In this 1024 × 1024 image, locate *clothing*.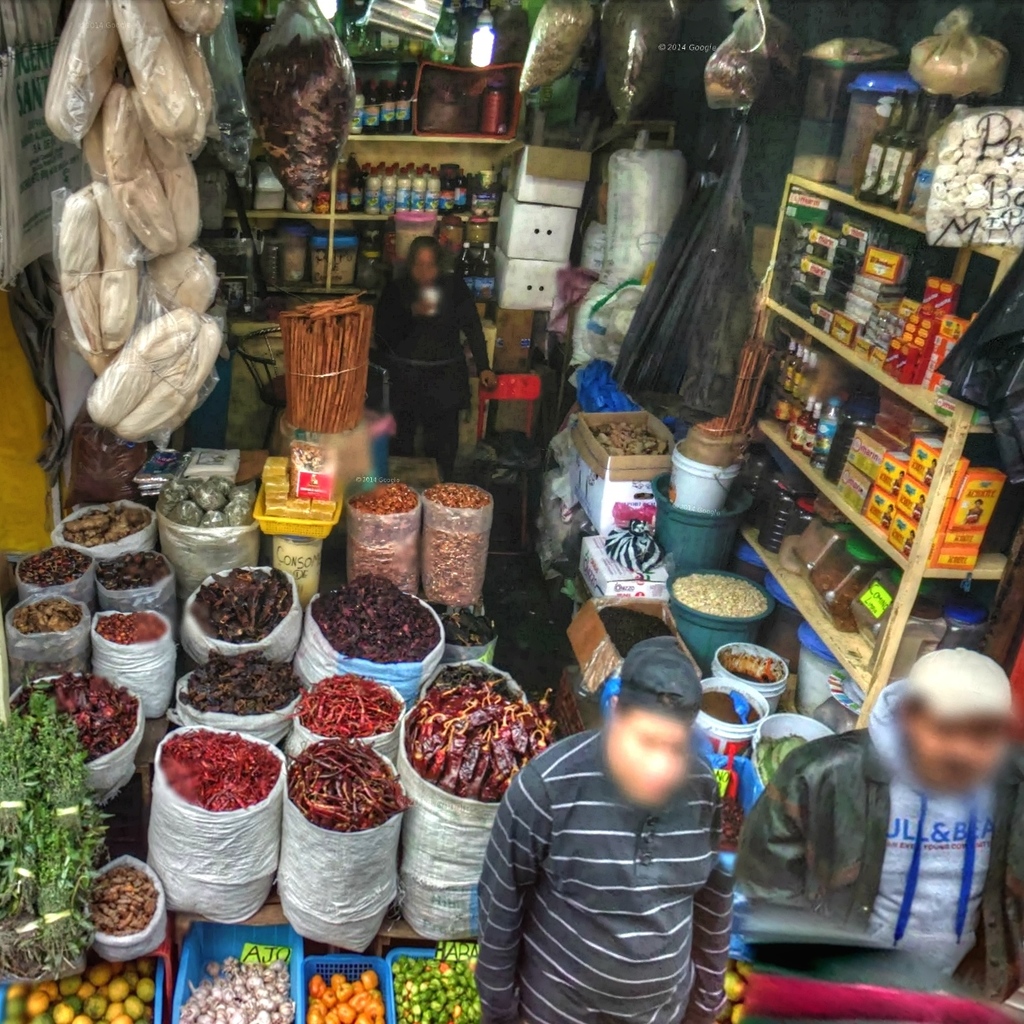
Bounding box: box=[386, 258, 503, 490].
